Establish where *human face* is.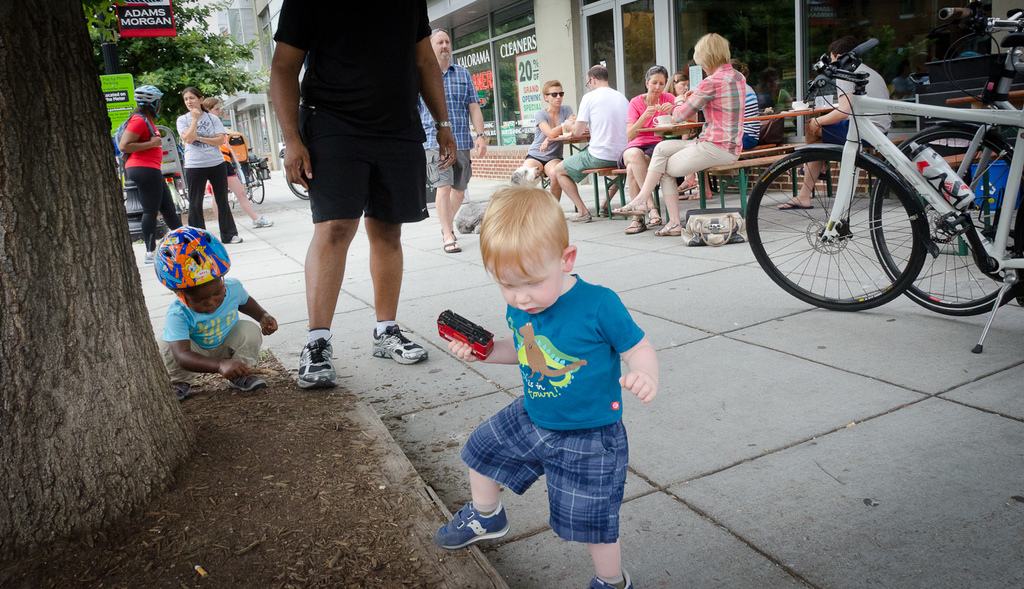
Established at 672:83:690:98.
